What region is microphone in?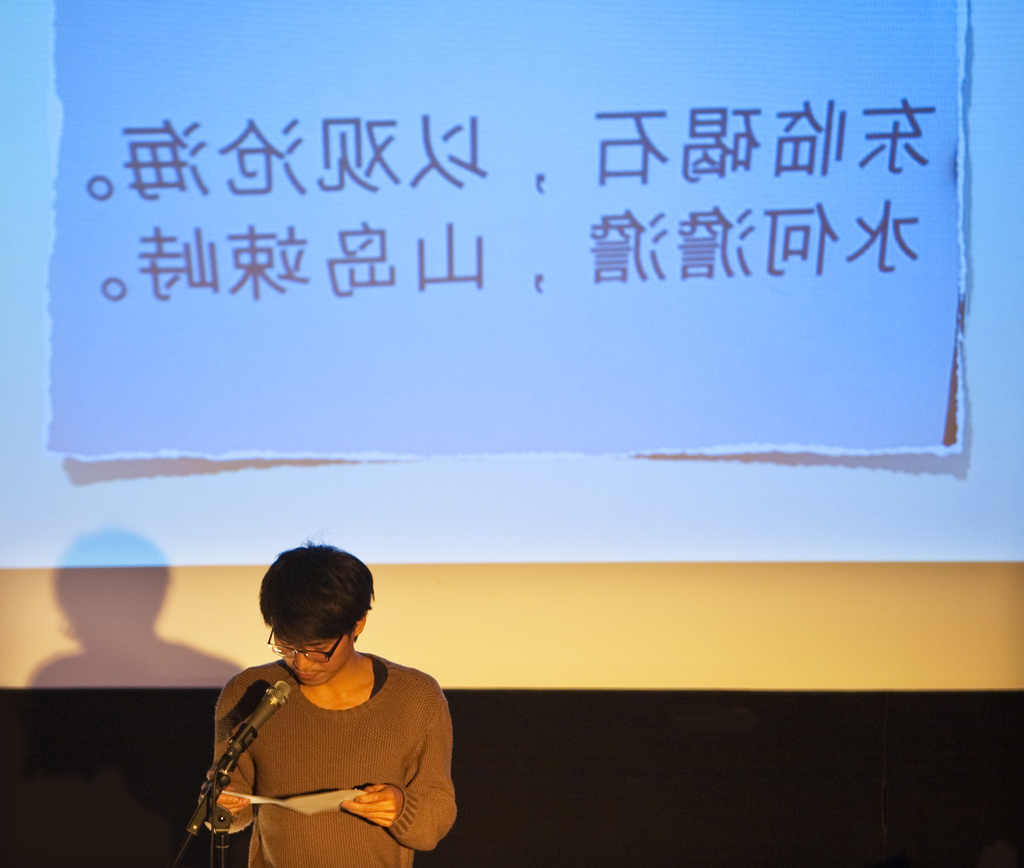
left=232, top=678, right=290, bottom=754.
